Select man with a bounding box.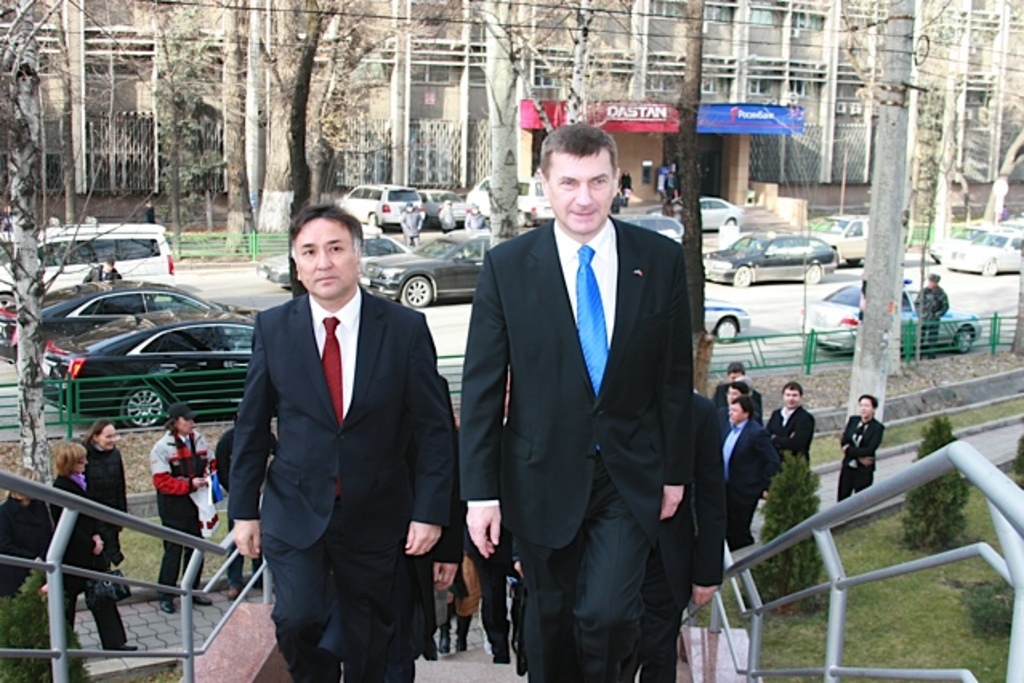
159, 406, 220, 617.
